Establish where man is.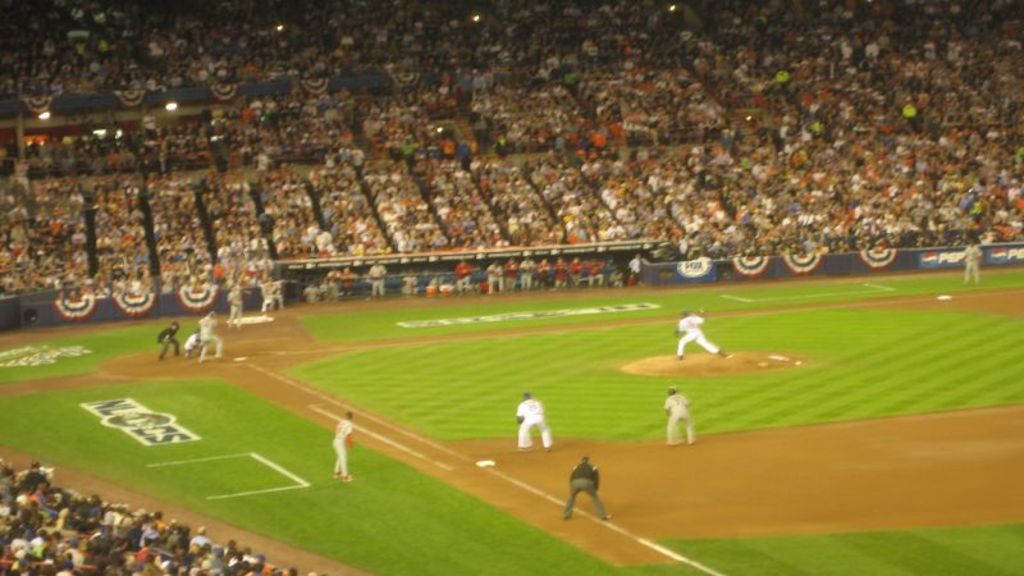
Established at Rect(157, 323, 186, 357).
